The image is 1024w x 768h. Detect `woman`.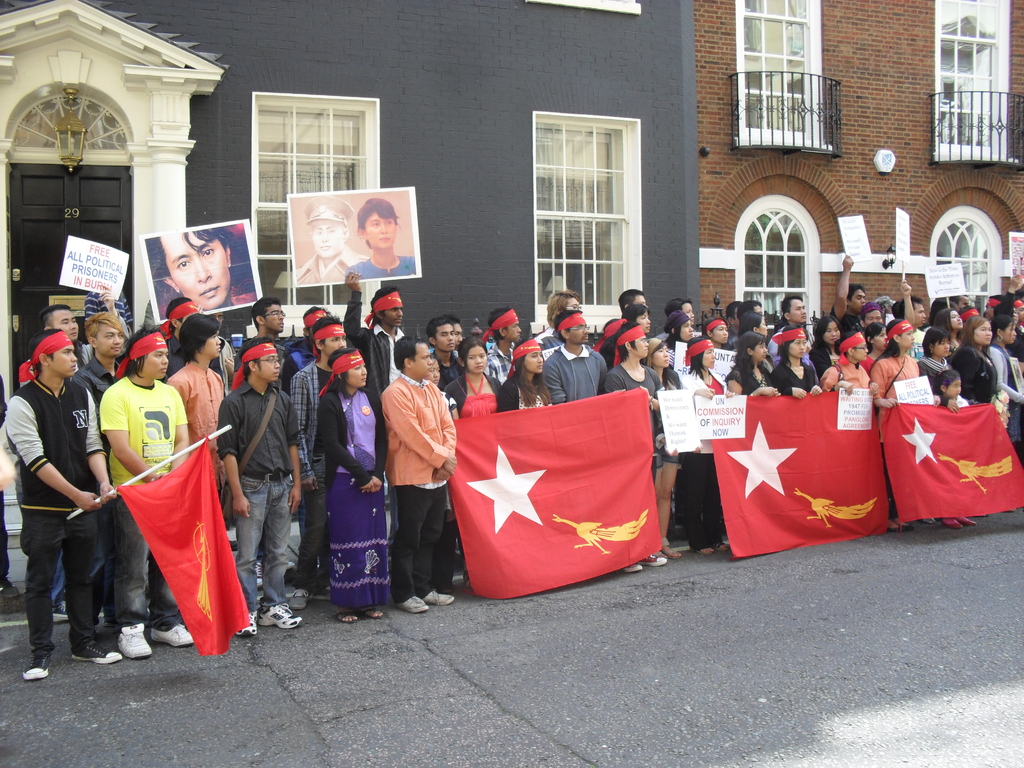
Detection: 807 310 840 381.
